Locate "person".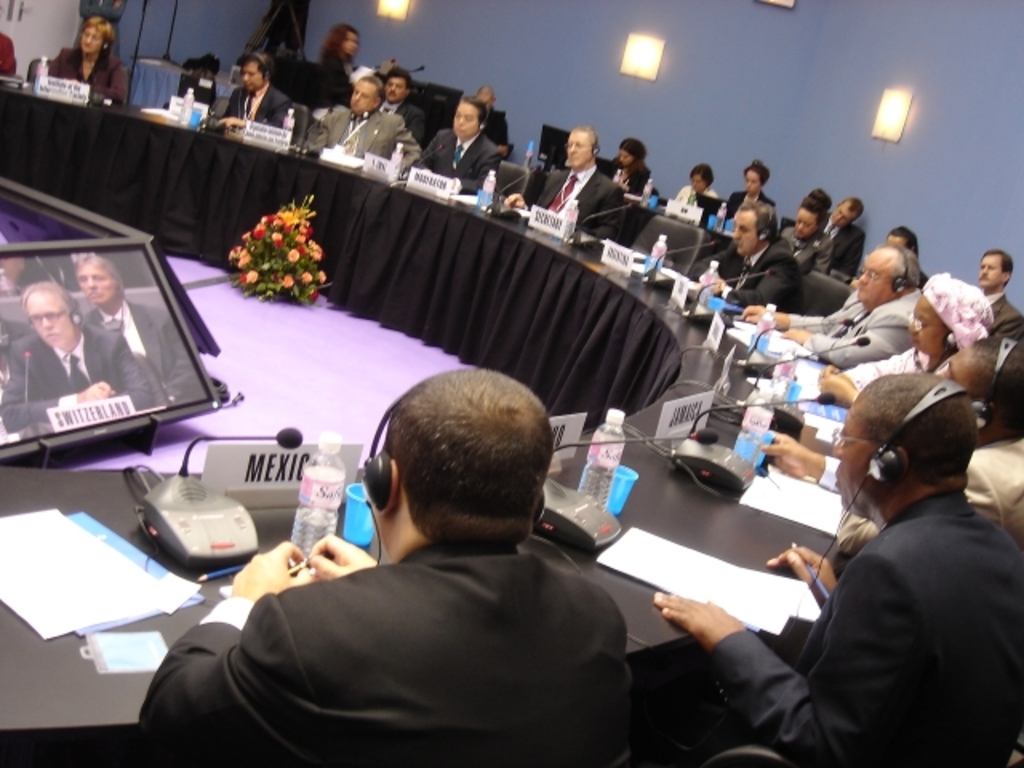
Bounding box: bbox=(723, 160, 776, 235).
